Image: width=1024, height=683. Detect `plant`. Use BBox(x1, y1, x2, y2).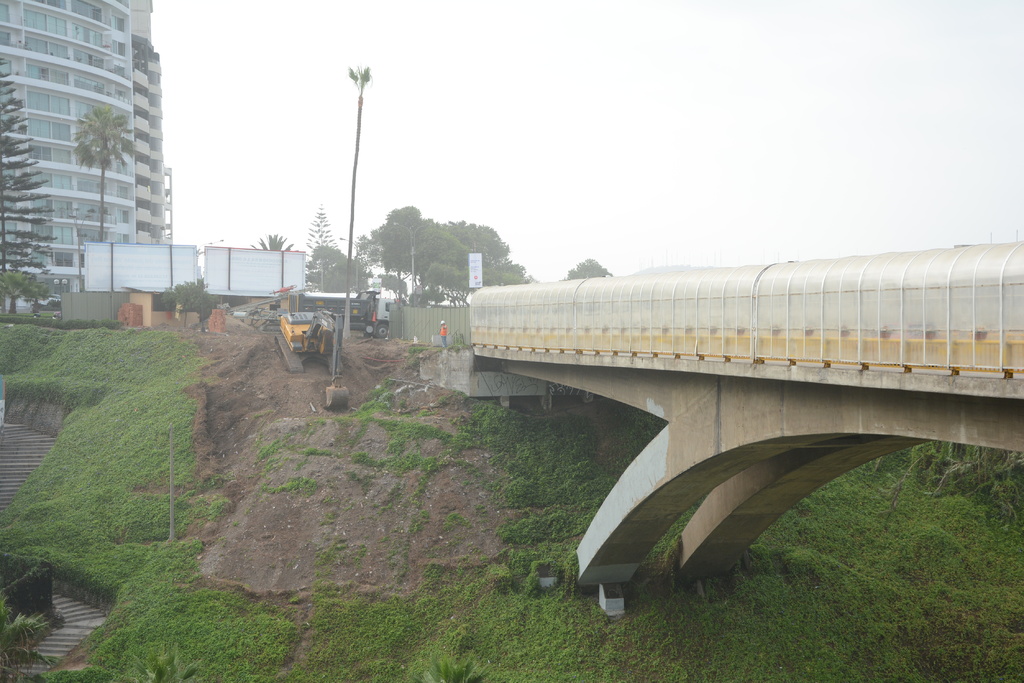
BBox(336, 450, 345, 458).
